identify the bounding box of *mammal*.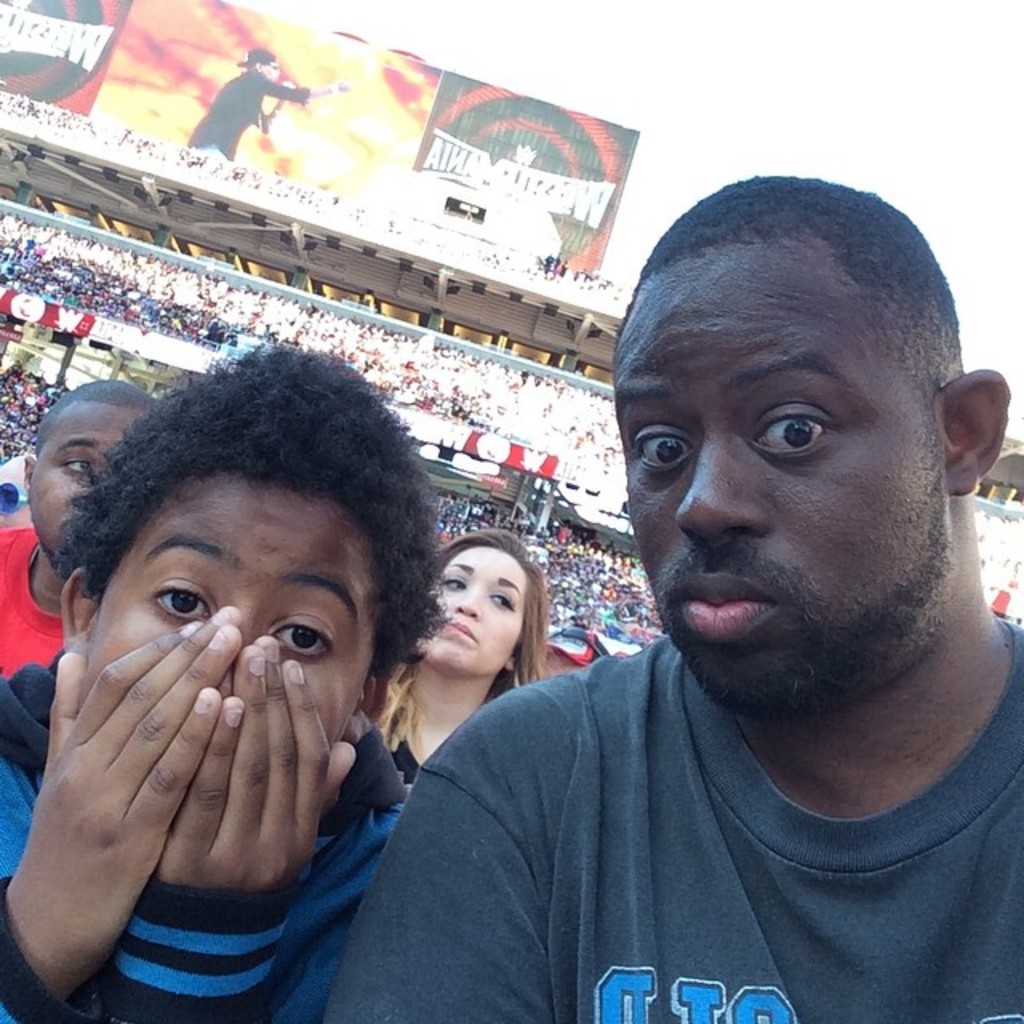
rect(0, 338, 448, 1022).
